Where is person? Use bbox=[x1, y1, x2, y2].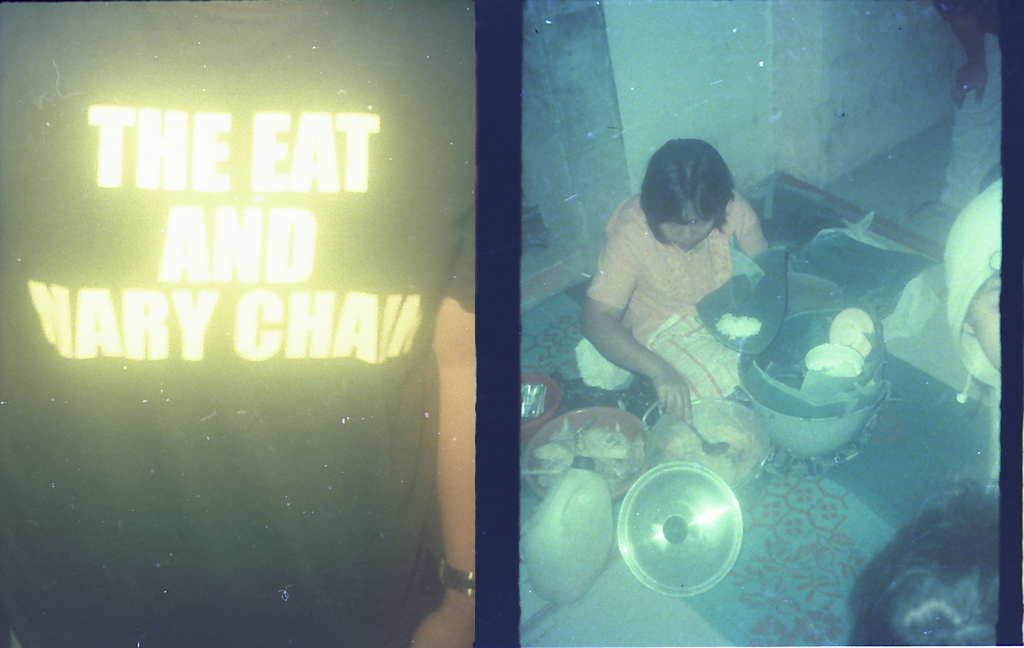
bbox=[911, 1, 1006, 225].
